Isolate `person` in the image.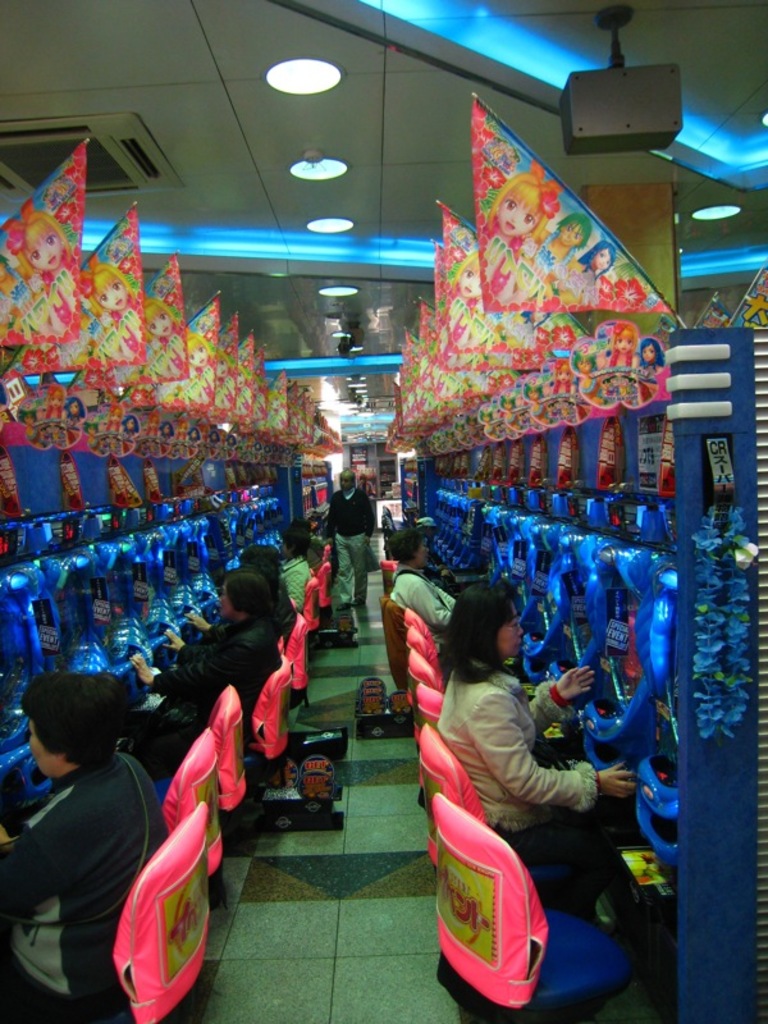
Isolated region: (left=430, top=576, right=637, bottom=902).
